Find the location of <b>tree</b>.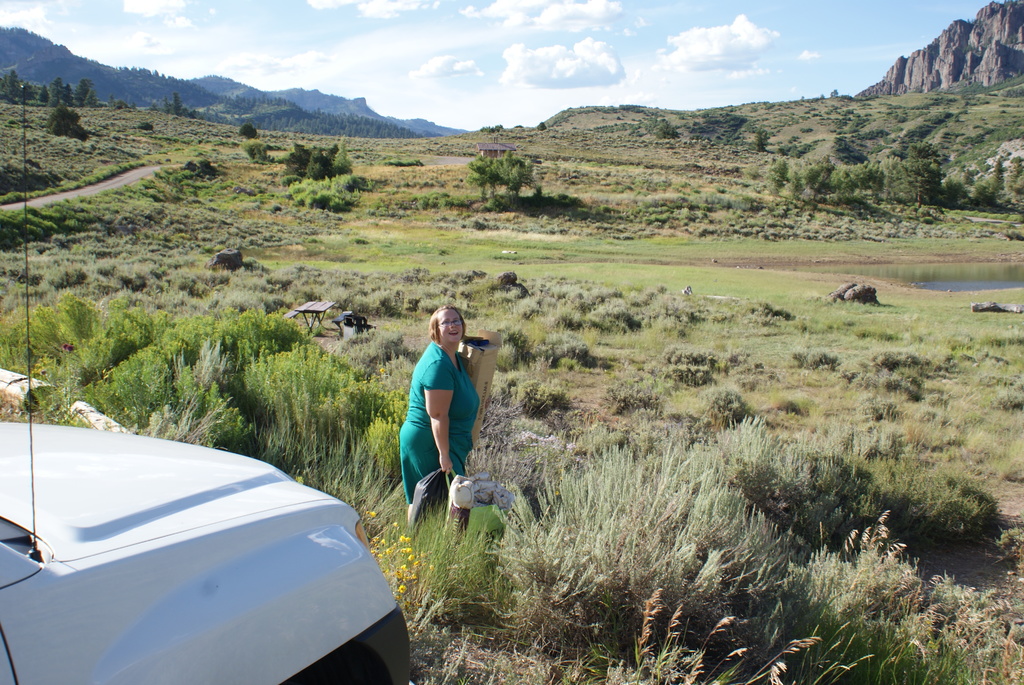
Location: (left=8, top=70, right=29, bottom=107).
